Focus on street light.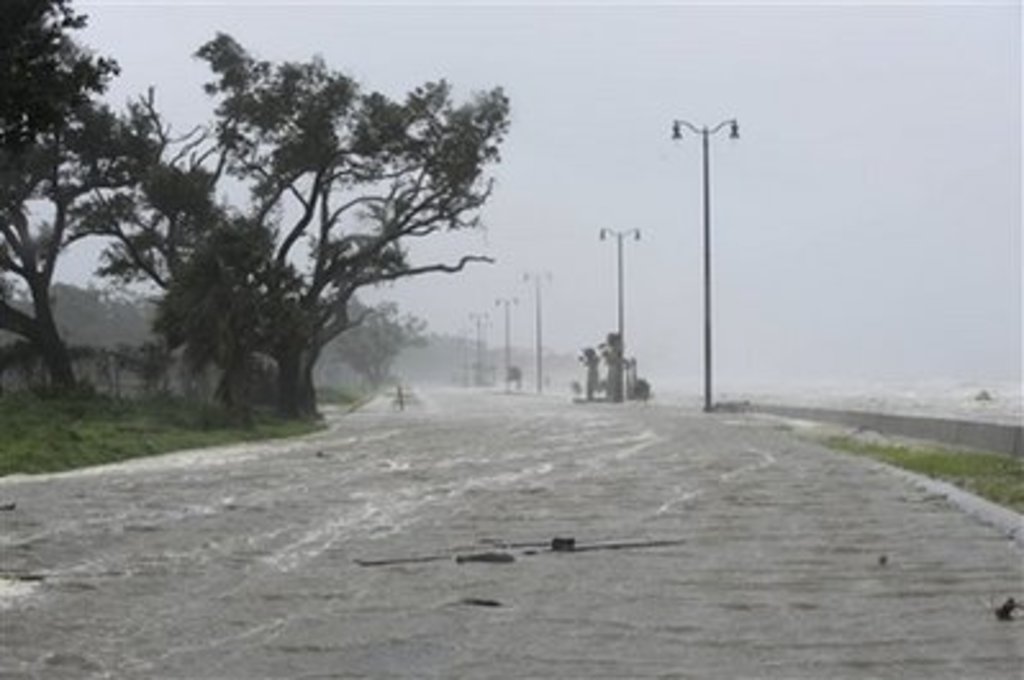
Focused at [470,305,485,387].
